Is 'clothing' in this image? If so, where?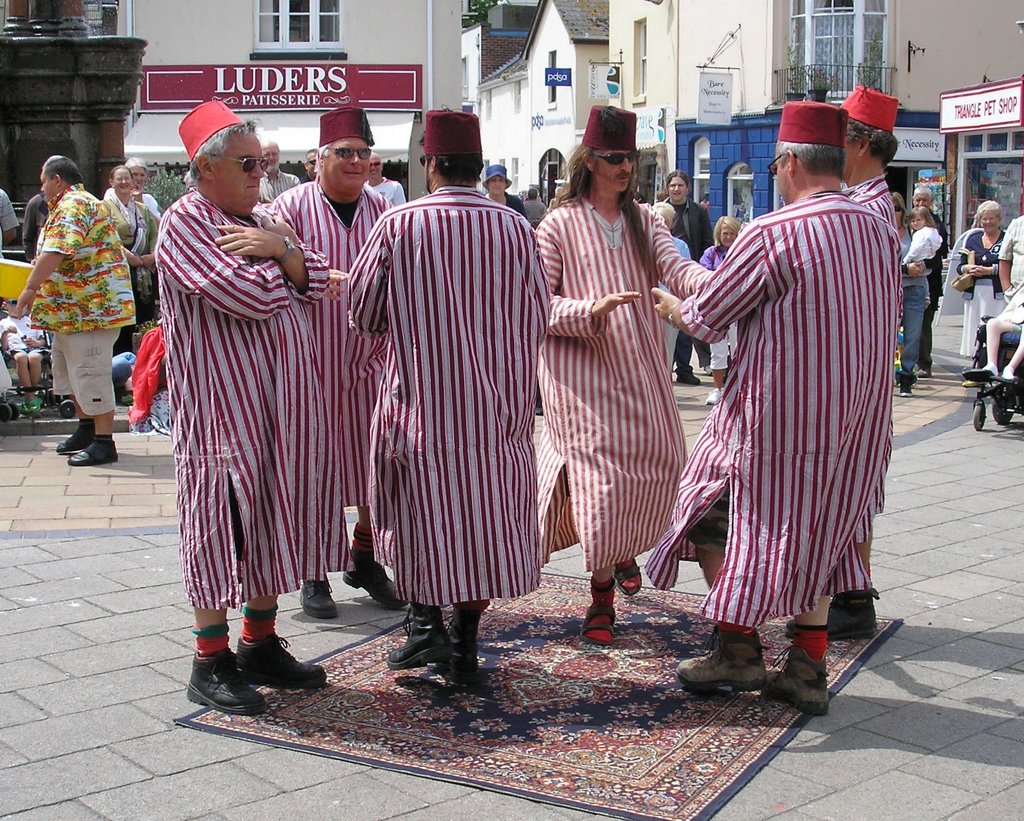
Yes, at 997:215:1023:334.
